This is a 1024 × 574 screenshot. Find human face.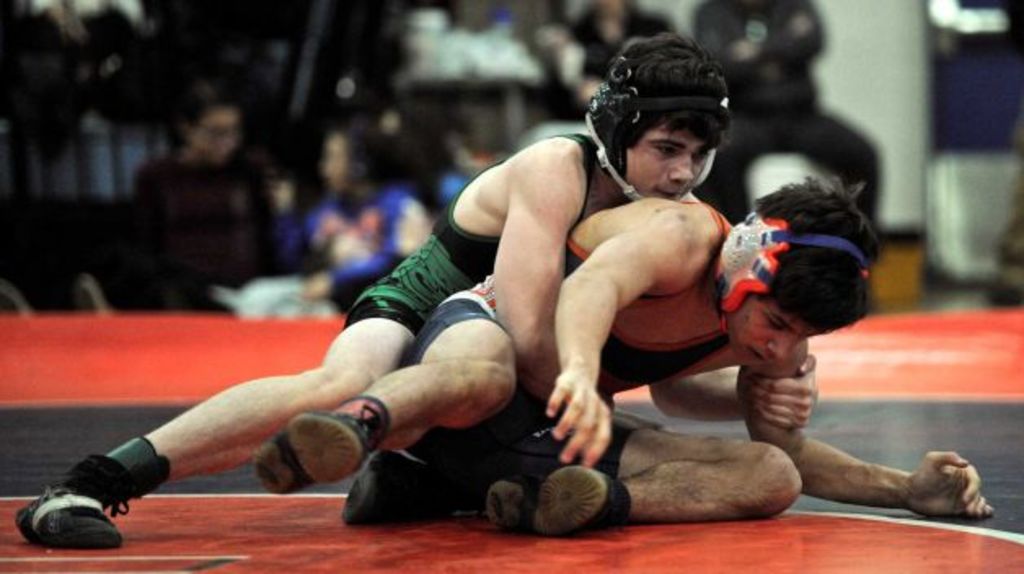
Bounding box: Rect(316, 127, 357, 184).
